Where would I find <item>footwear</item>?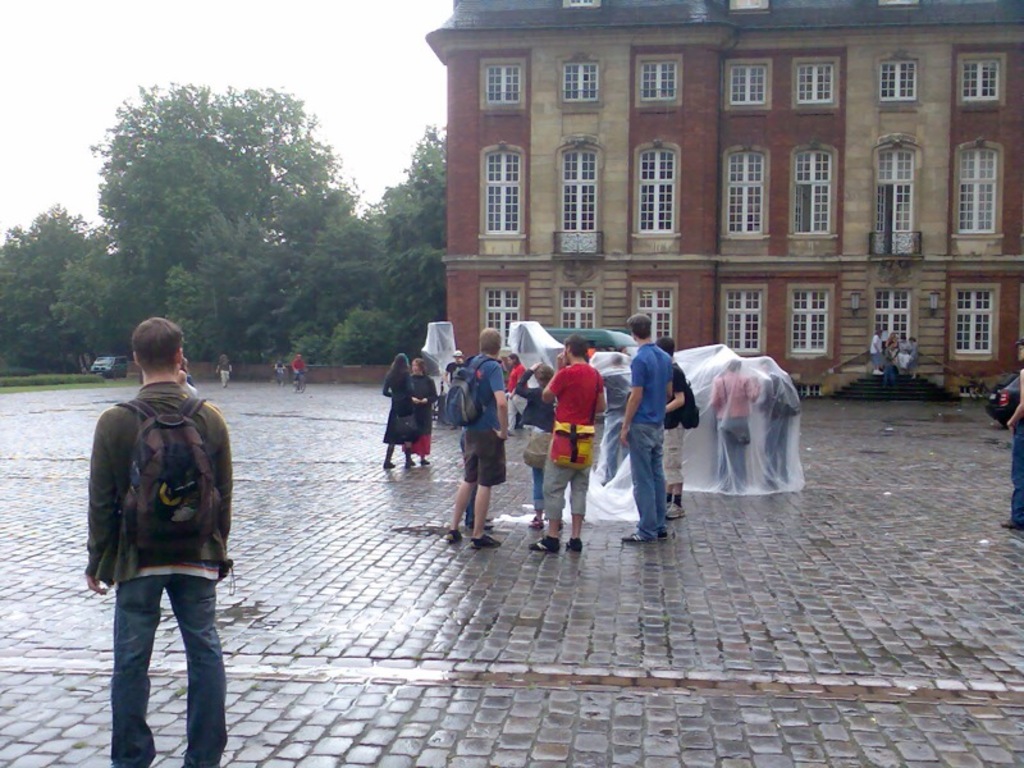
At locate(668, 500, 687, 516).
